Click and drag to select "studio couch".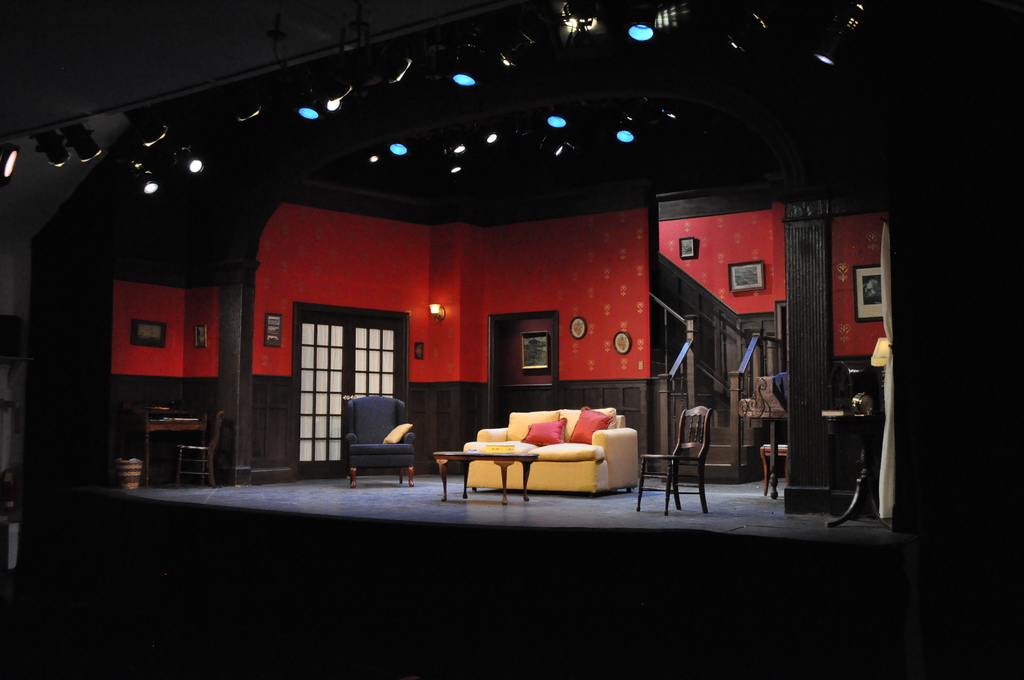
Selection: detection(463, 407, 644, 506).
